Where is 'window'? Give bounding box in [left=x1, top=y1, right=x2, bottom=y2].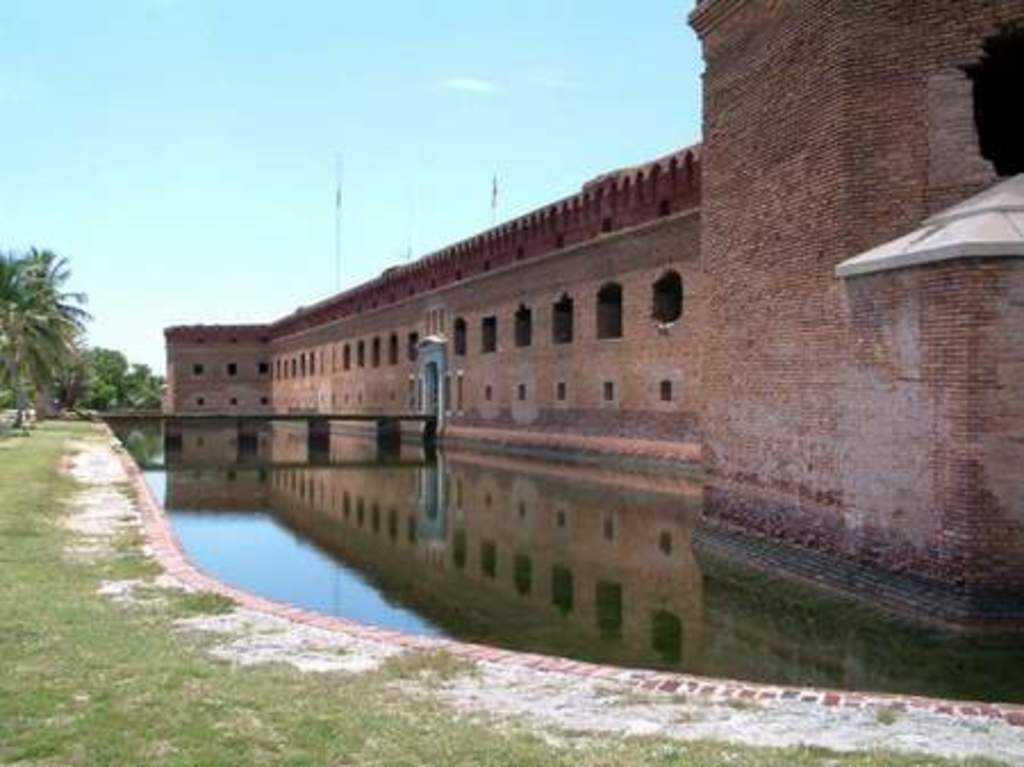
[left=517, top=385, right=528, bottom=401].
